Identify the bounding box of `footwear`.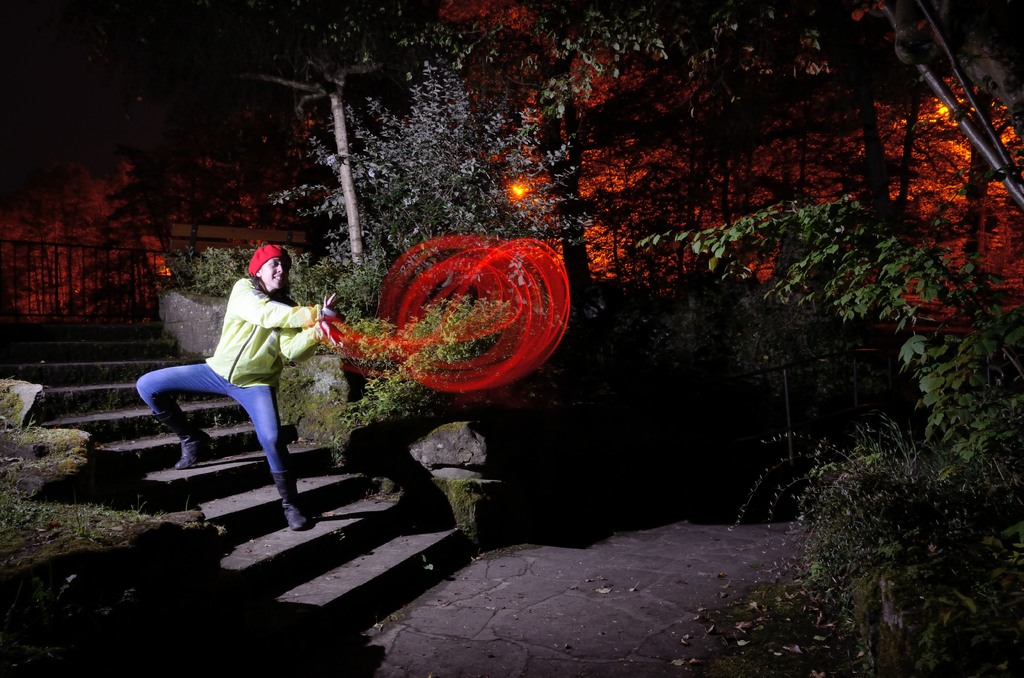
<bbox>272, 467, 311, 528</bbox>.
